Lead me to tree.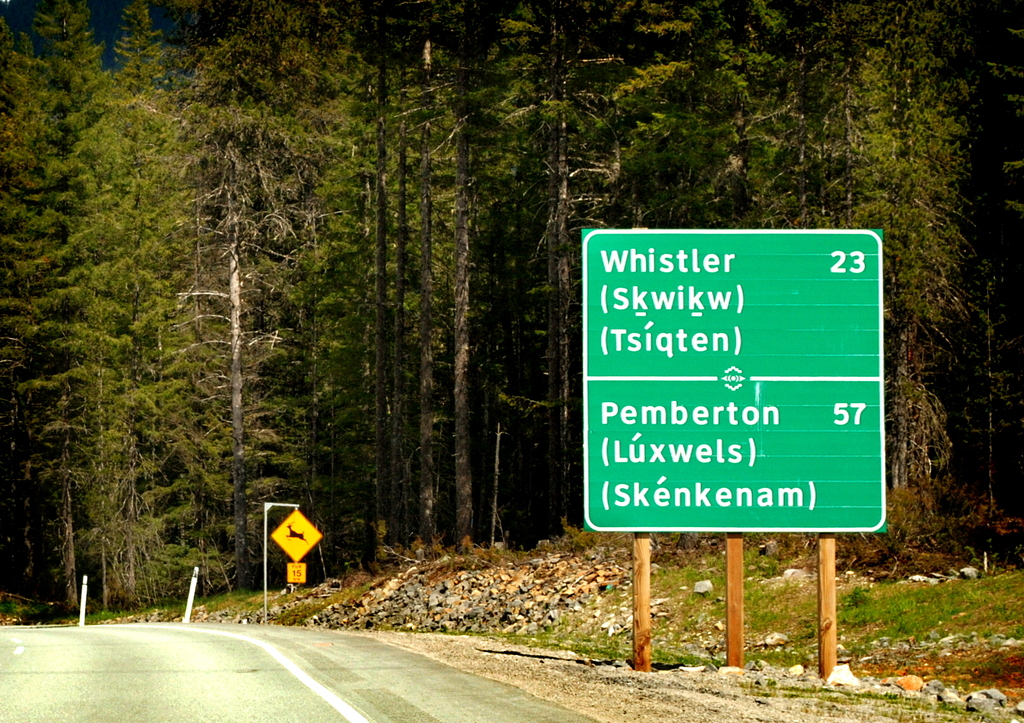
Lead to select_region(609, 0, 794, 235).
